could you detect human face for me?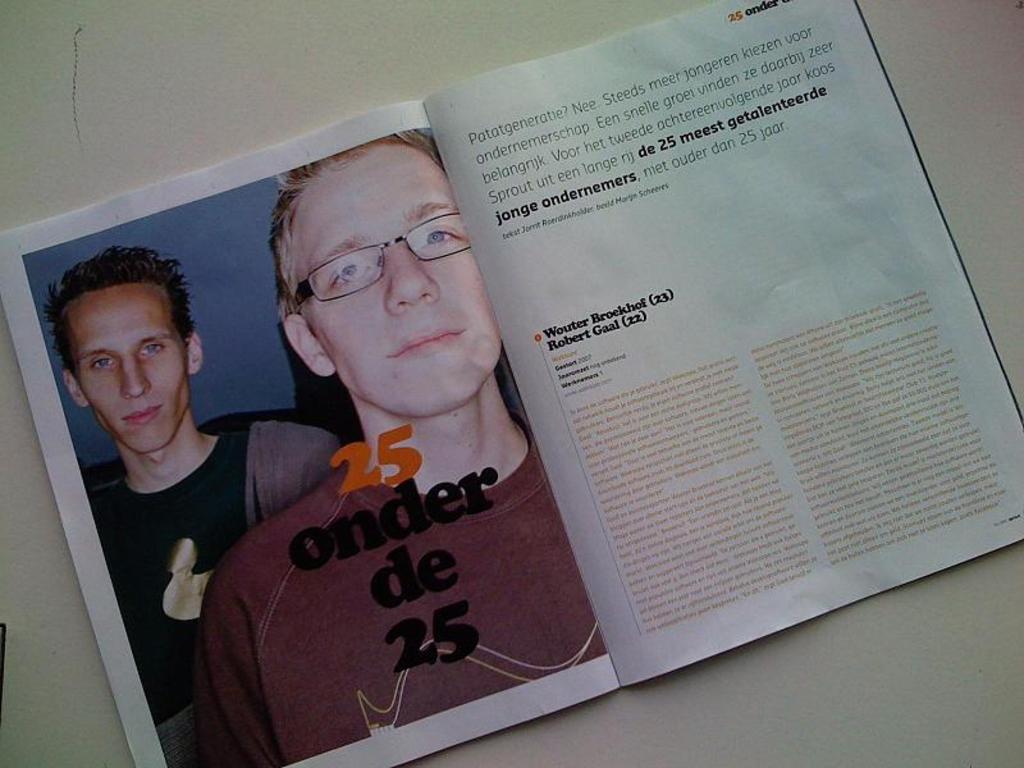
Detection result: bbox(77, 288, 195, 452).
